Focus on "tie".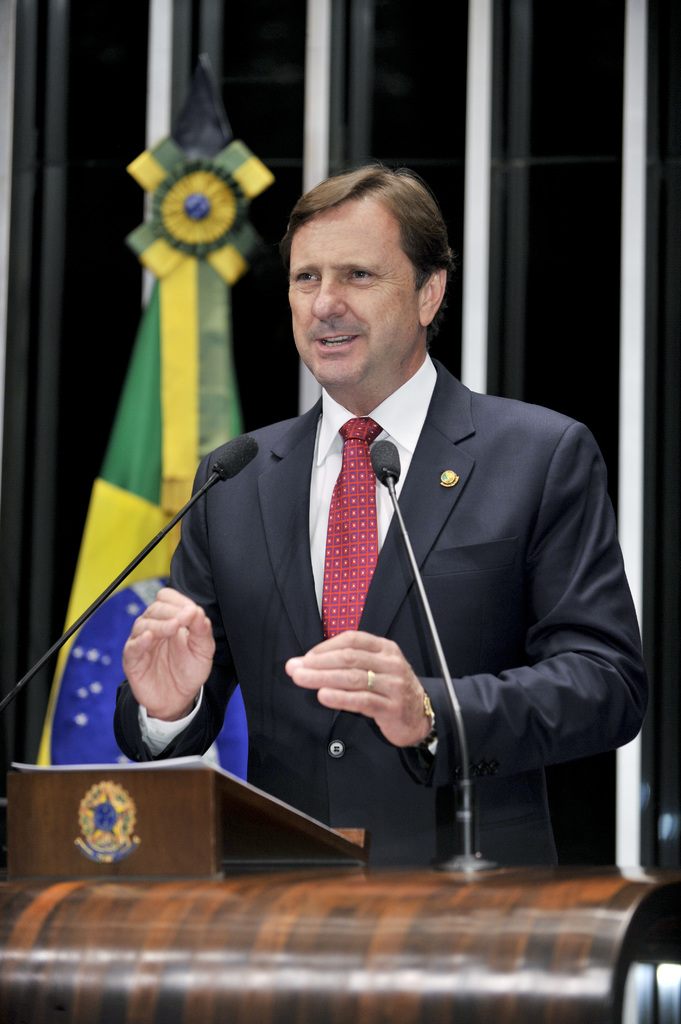
Focused at (318,419,386,635).
